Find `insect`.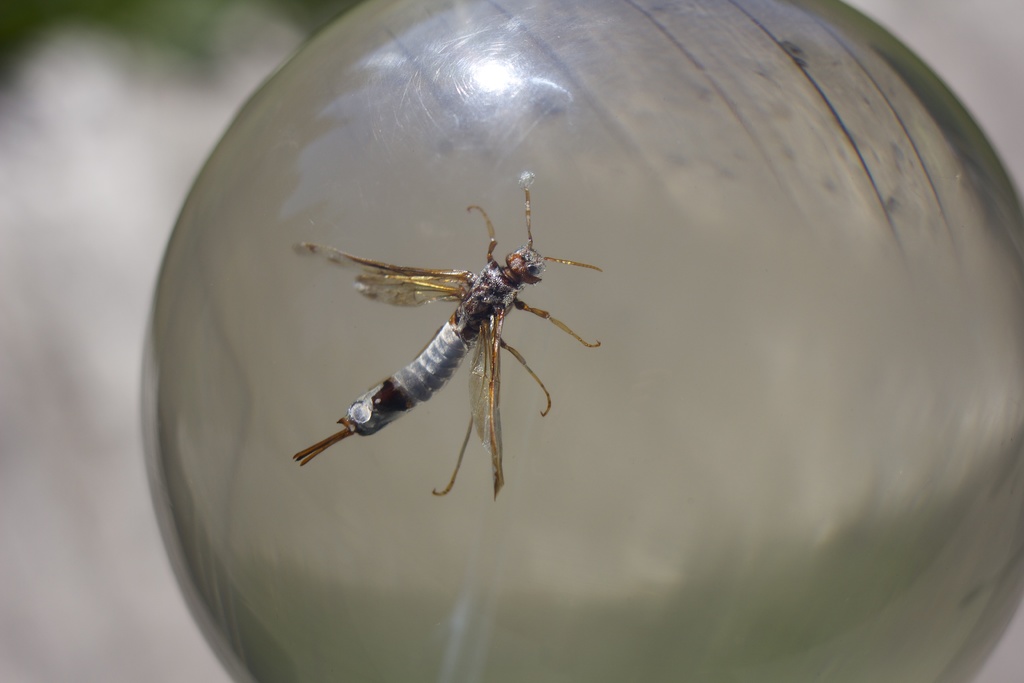
{"left": 281, "top": 175, "right": 604, "bottom": 511}.
